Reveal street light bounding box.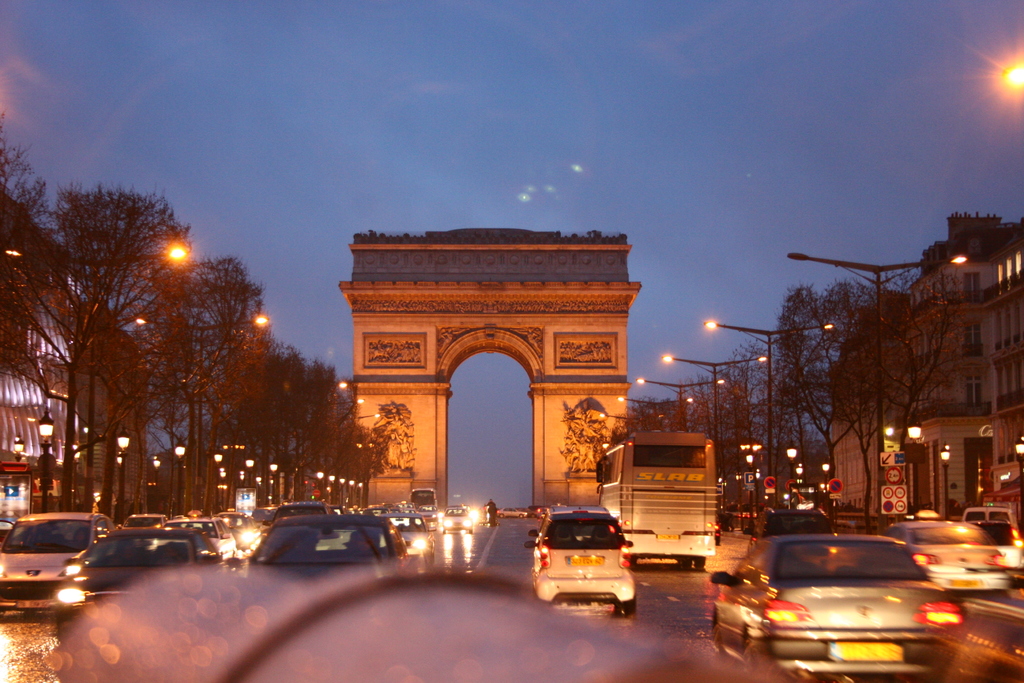
Revealed: 79/242/189/492.
